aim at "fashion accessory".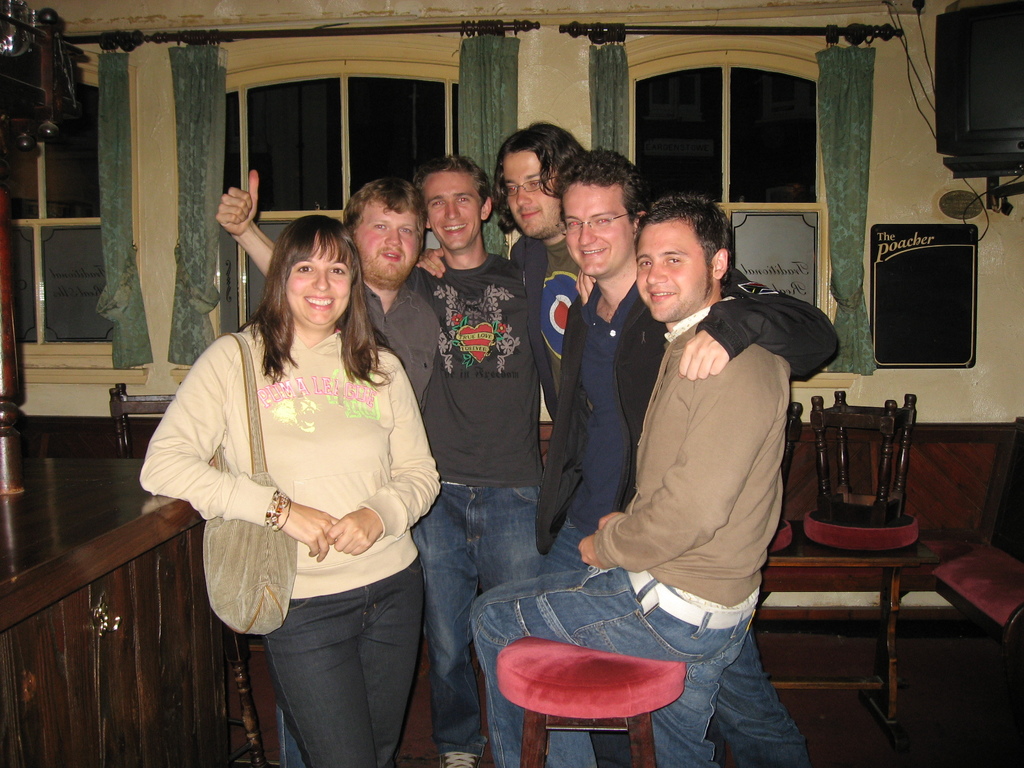
Aimed at [266,488,281,534].
